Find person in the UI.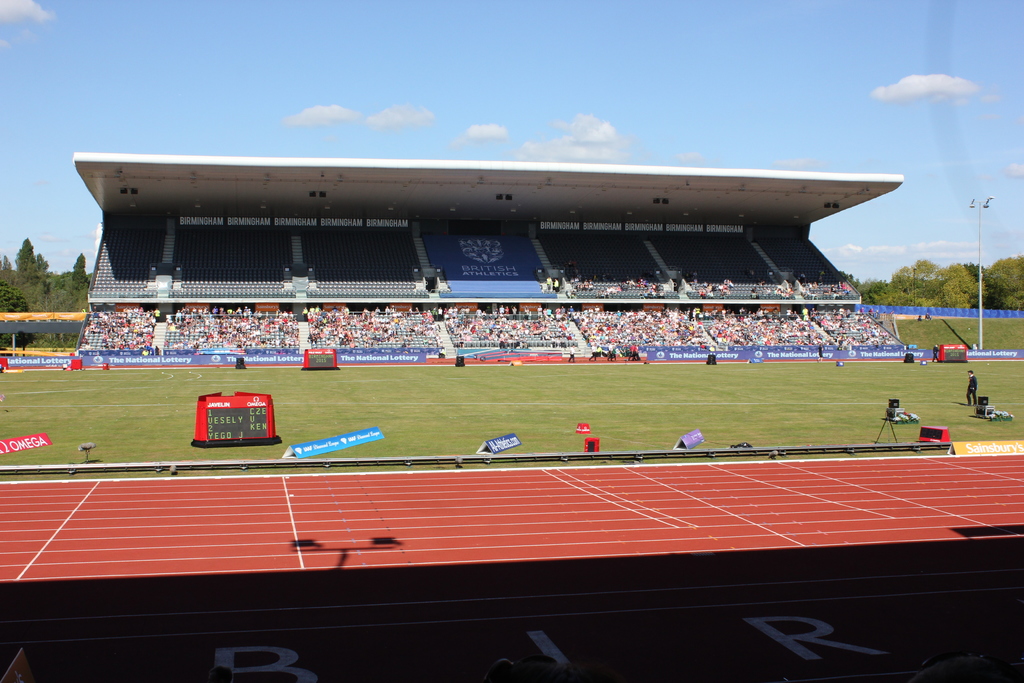
UI element at box=[967, 372, 978, 406].
